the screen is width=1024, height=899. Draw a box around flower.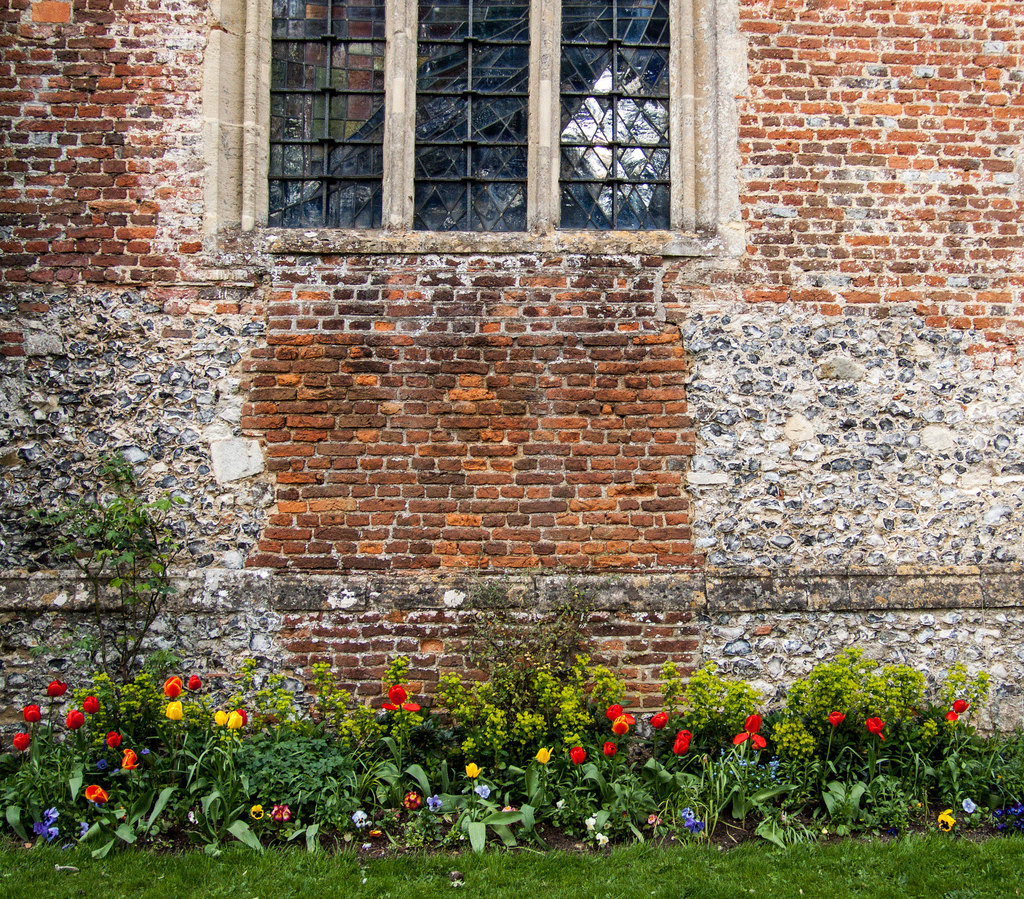
x1=272 y1=804 x2=292 y2=821.
